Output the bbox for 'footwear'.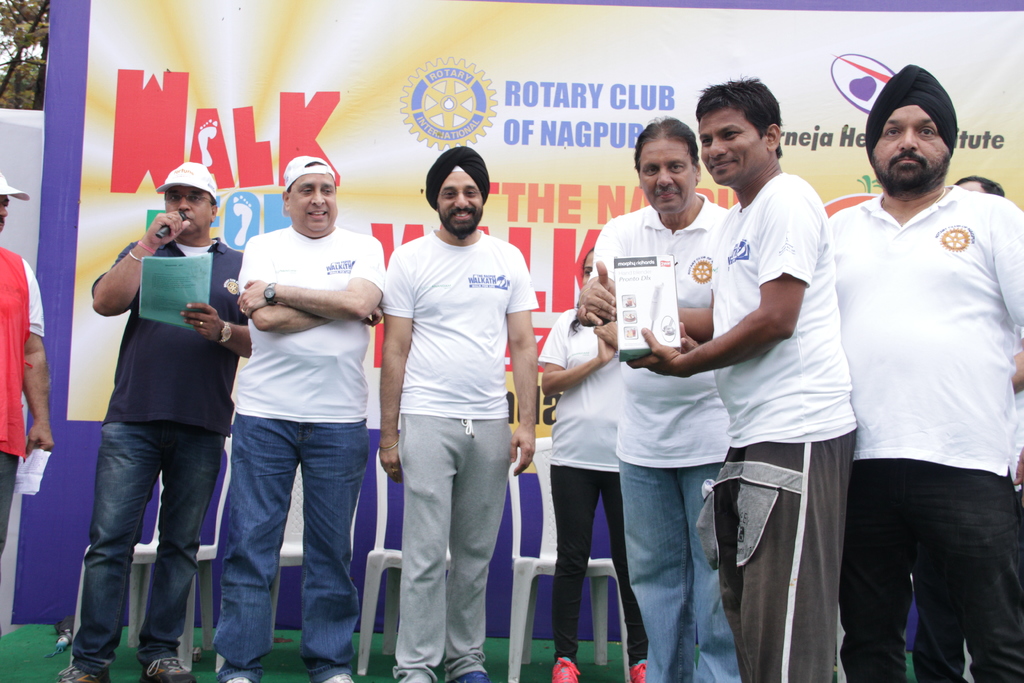
(left=630, top=662, right=648, bottom=682).
